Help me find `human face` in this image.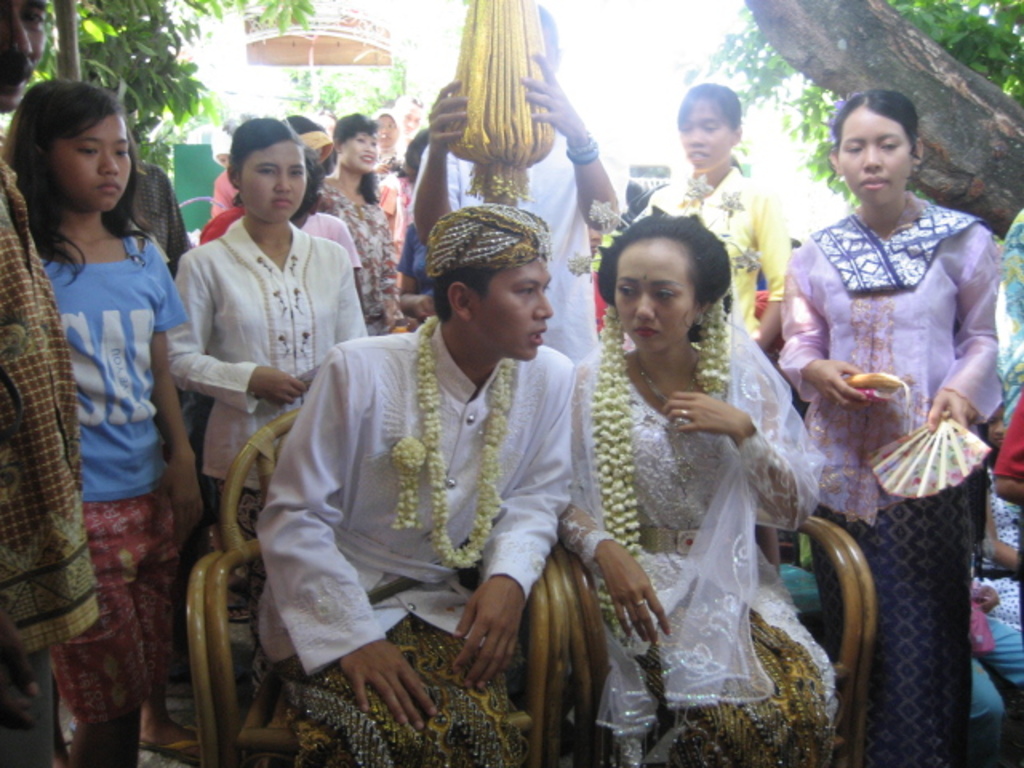
Found it: bbox=(235, 144, 309, 221).
